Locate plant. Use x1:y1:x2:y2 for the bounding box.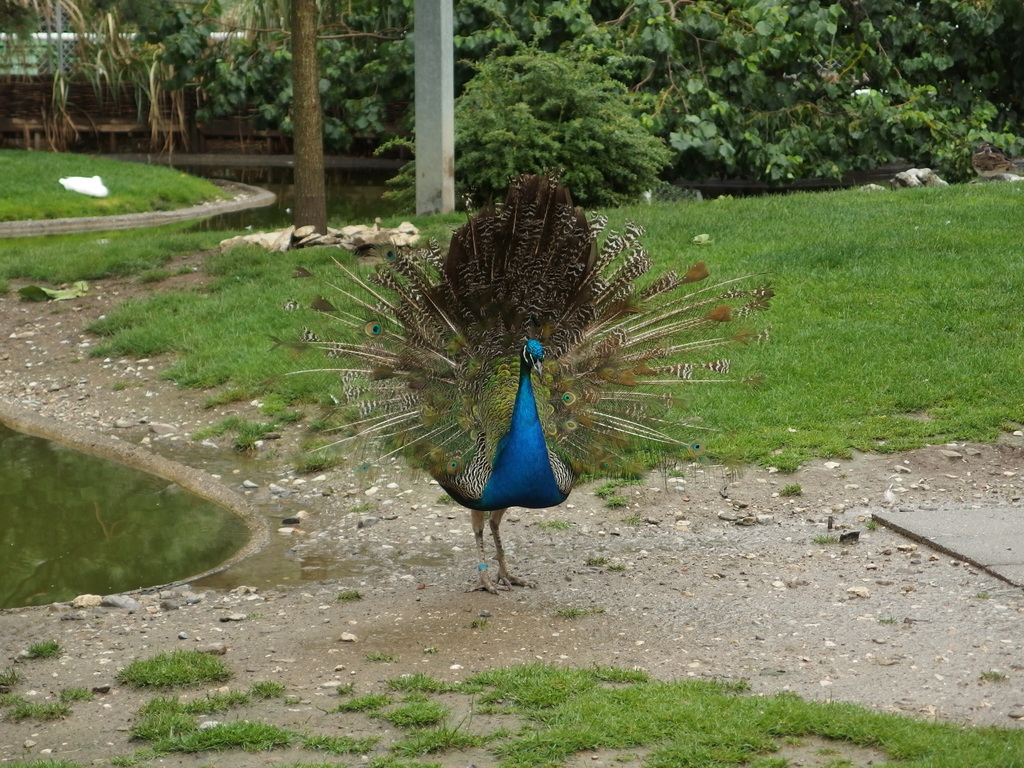
28:640:80:657.
